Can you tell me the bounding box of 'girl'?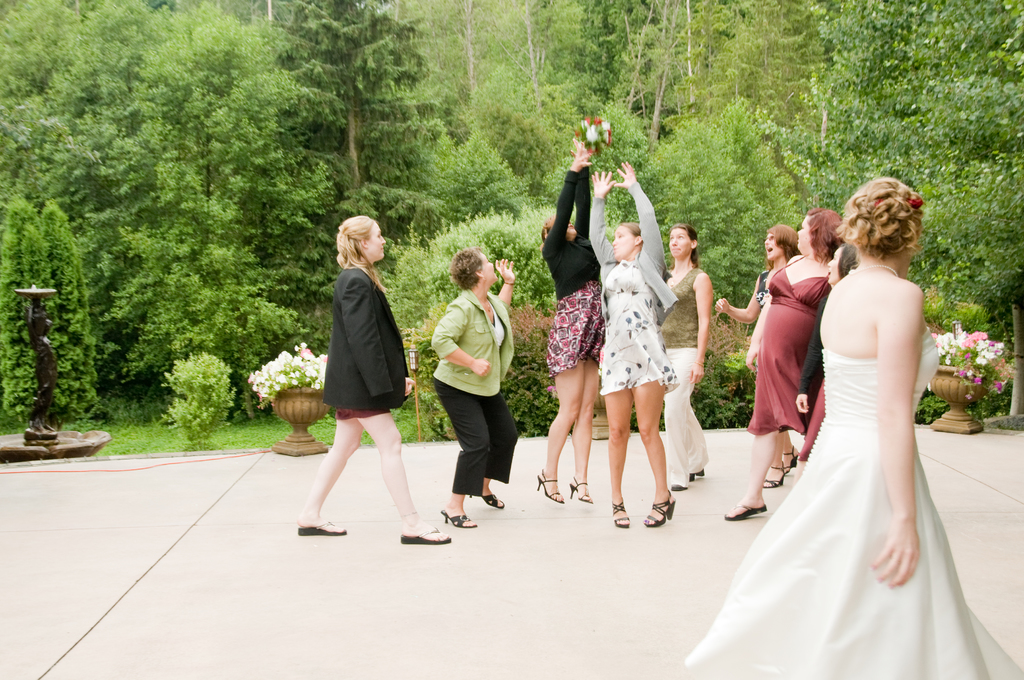
[686, 177, 1023, 679].
